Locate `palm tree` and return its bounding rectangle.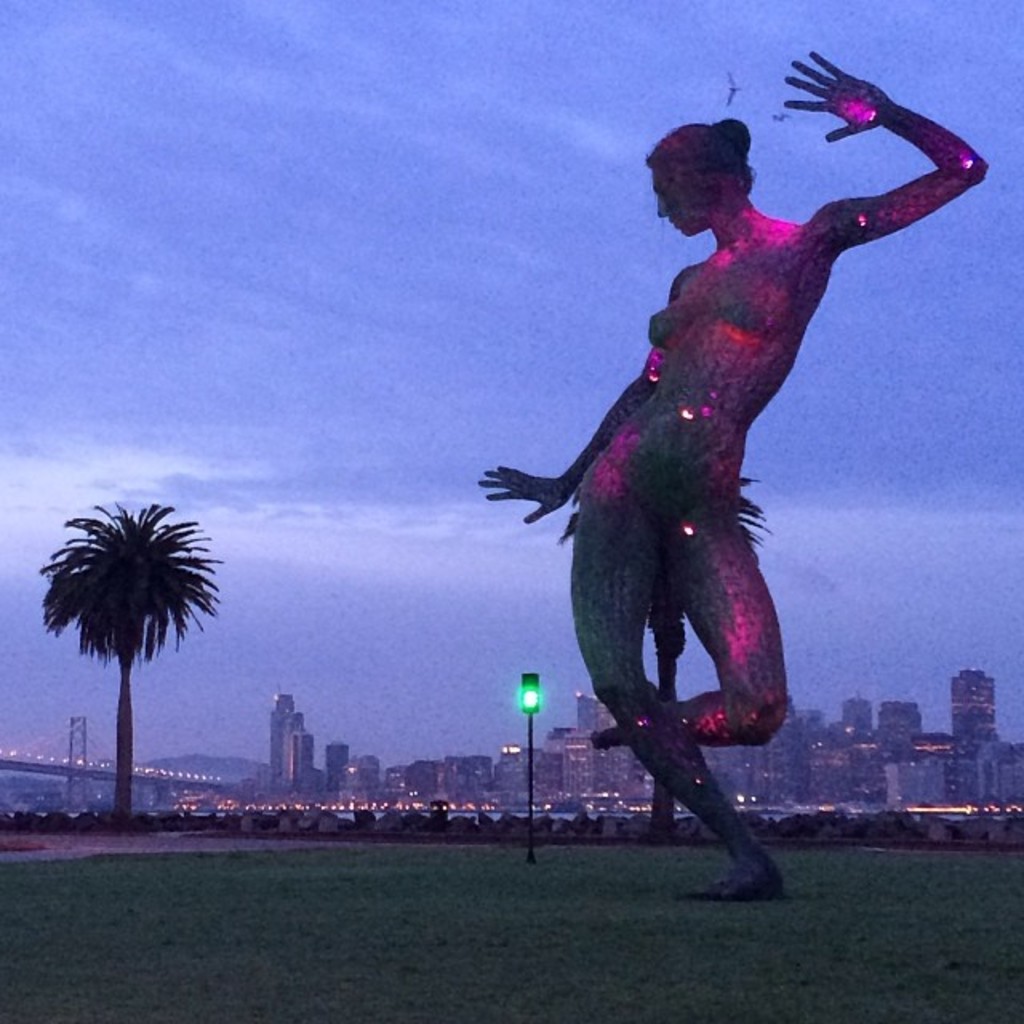
rect(56, 515, 230, 827).
